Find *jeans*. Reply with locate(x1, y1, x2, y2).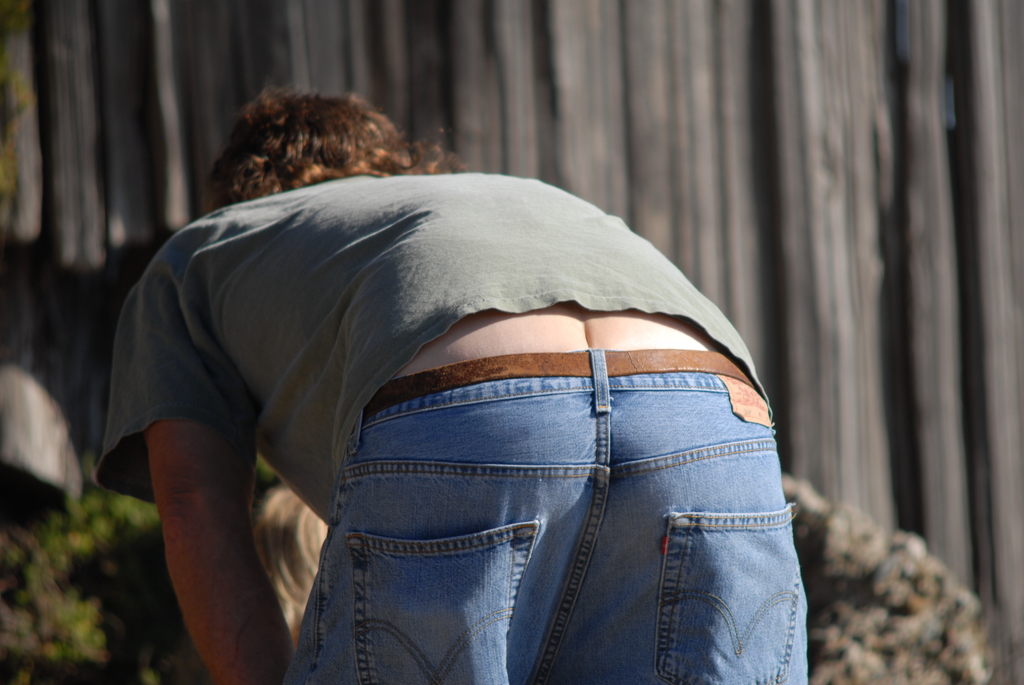
locate(249, 358, 801, 684).
